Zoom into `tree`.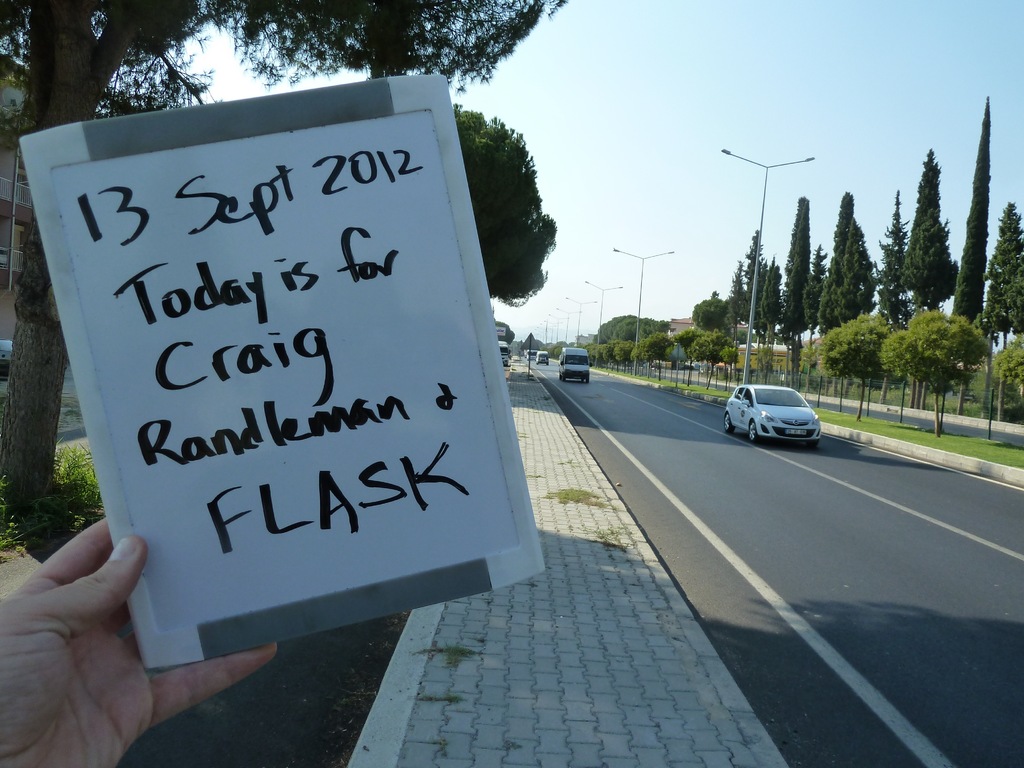
Zoom target: select_region(758, 255, 787, 369).
